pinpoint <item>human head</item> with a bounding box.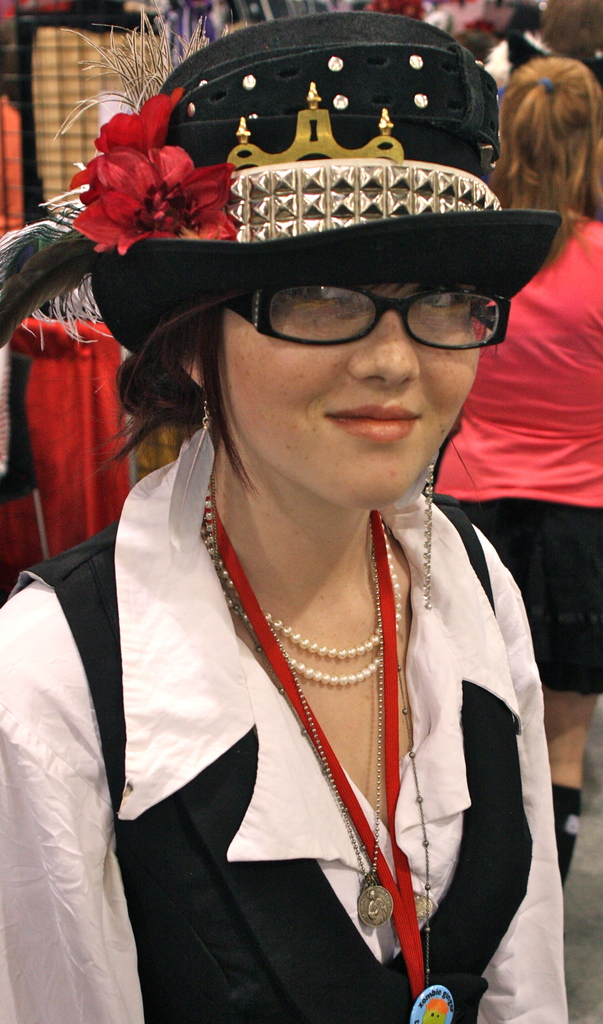
81,8,567,506.
